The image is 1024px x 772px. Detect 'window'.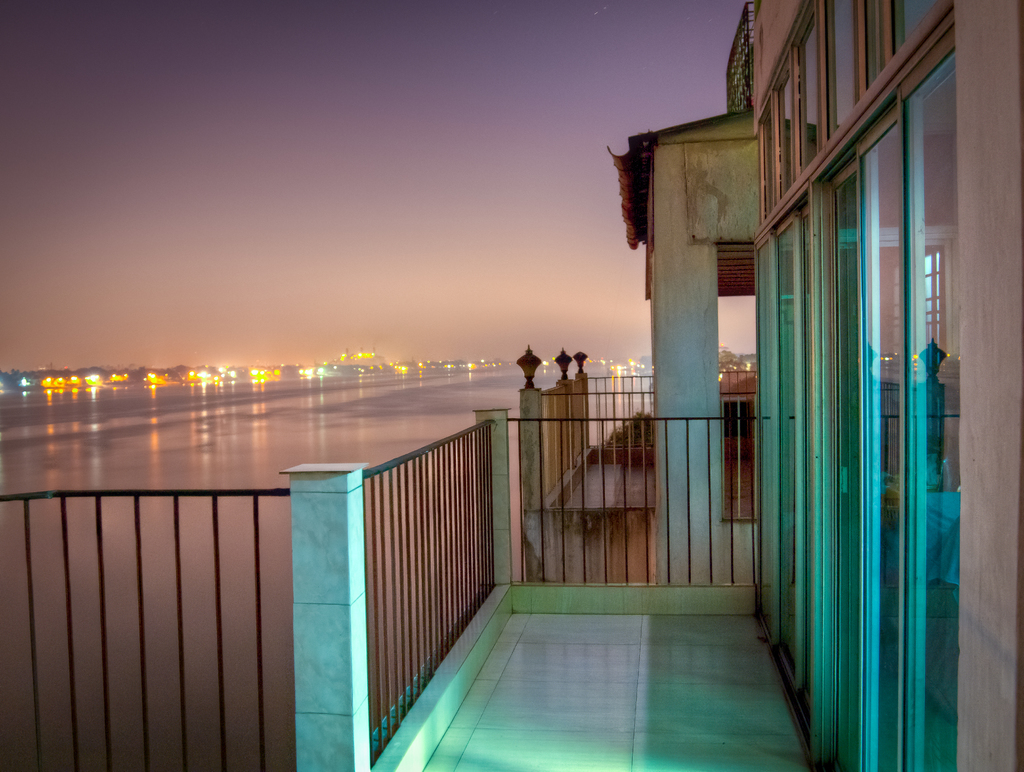
Detection: <box>892,0,940,45</box>.
